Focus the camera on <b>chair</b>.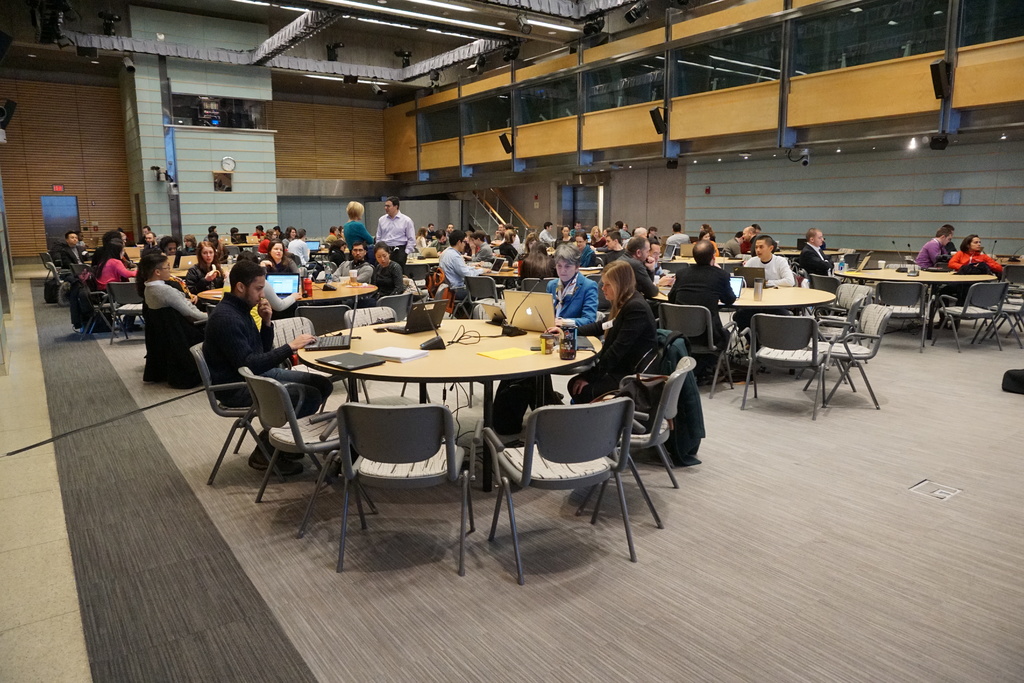
Focus region: 808 286 871 322.
